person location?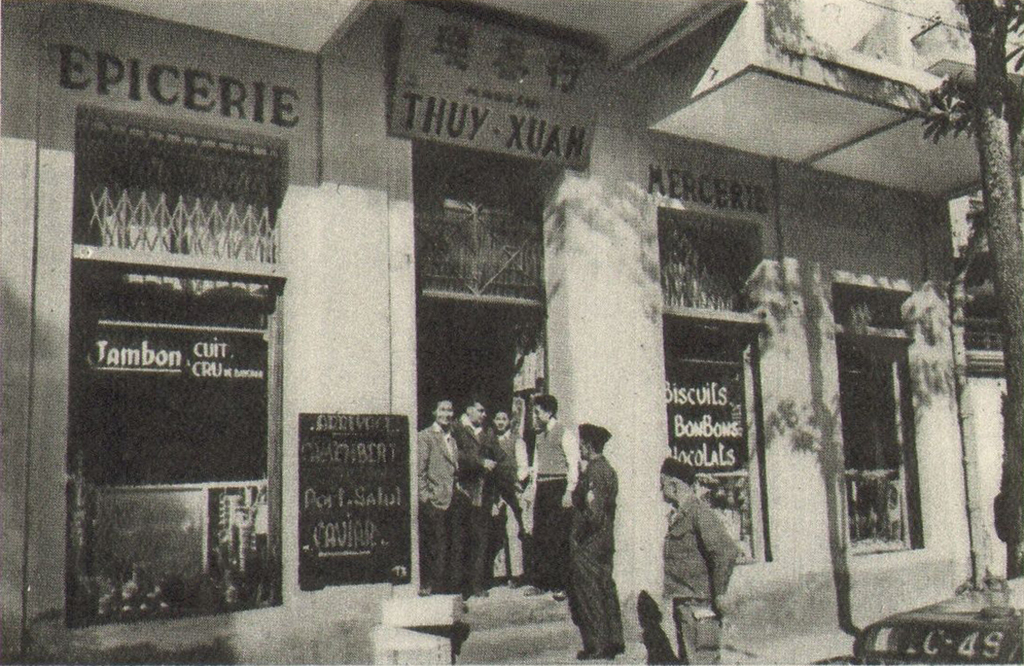
BBox(443, 390, 507, 593)
